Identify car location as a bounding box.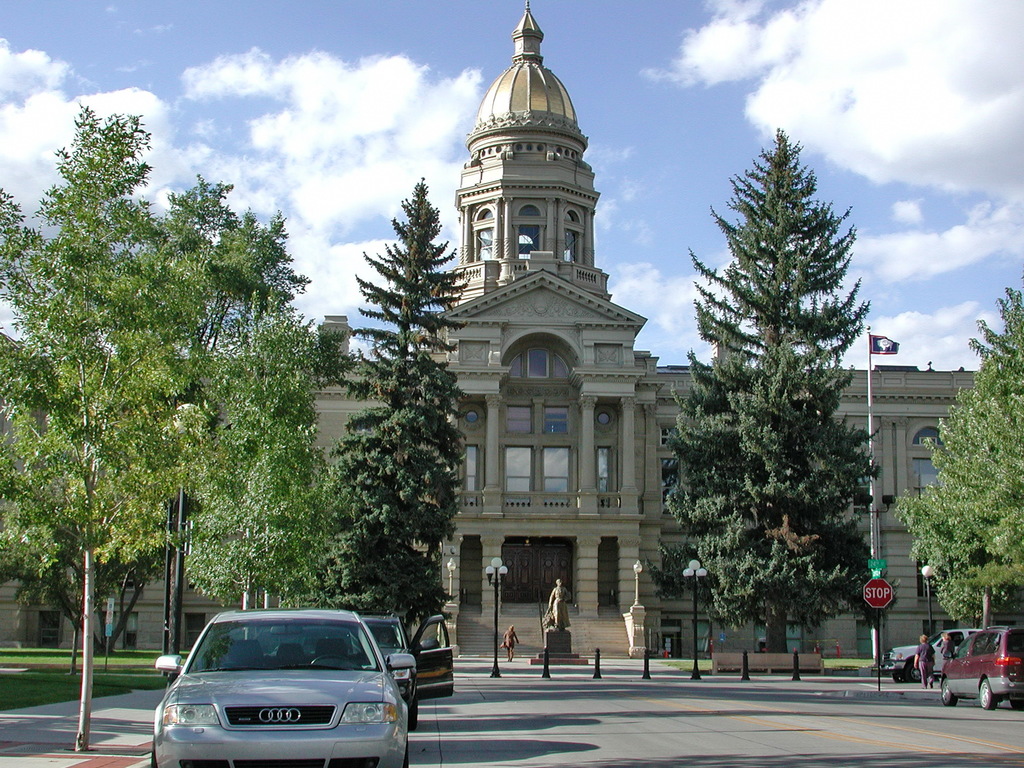
Rect(364, 611, 456, 732).
